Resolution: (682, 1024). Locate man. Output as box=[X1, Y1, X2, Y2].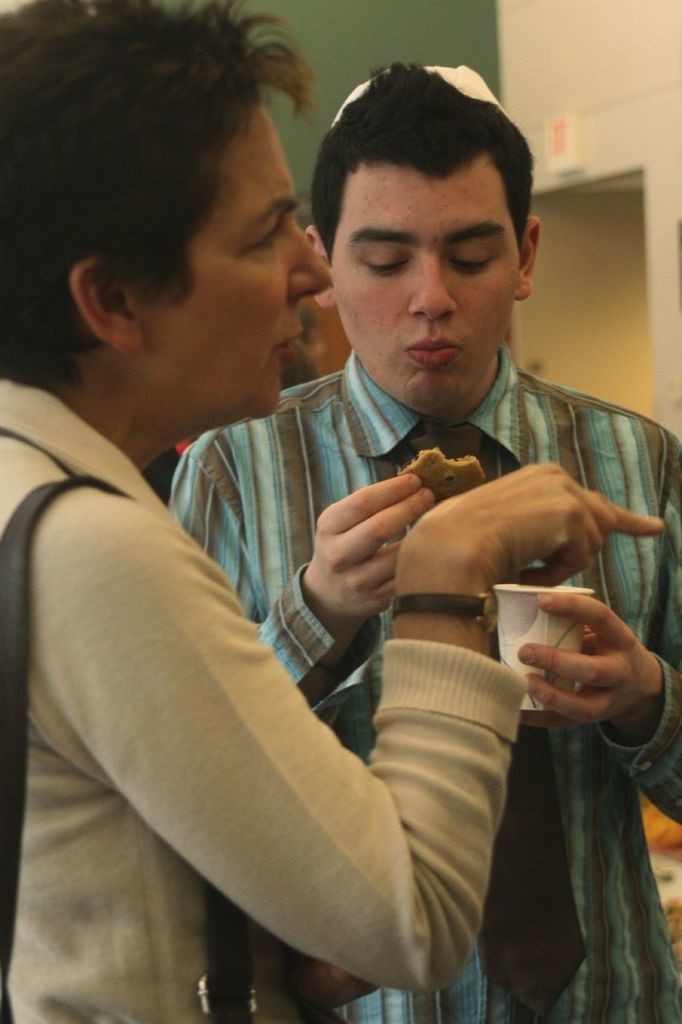
box=[161, 63, 681, 1023].
